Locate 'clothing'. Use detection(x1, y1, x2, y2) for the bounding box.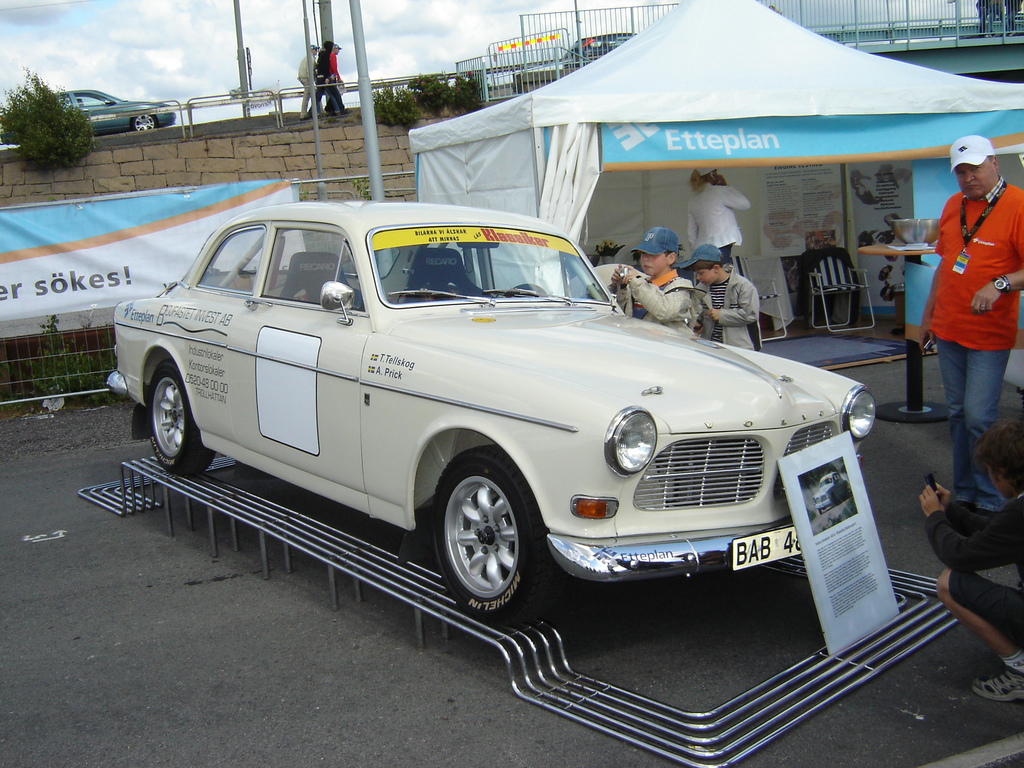
detection(931, 495, 1021, 625).
